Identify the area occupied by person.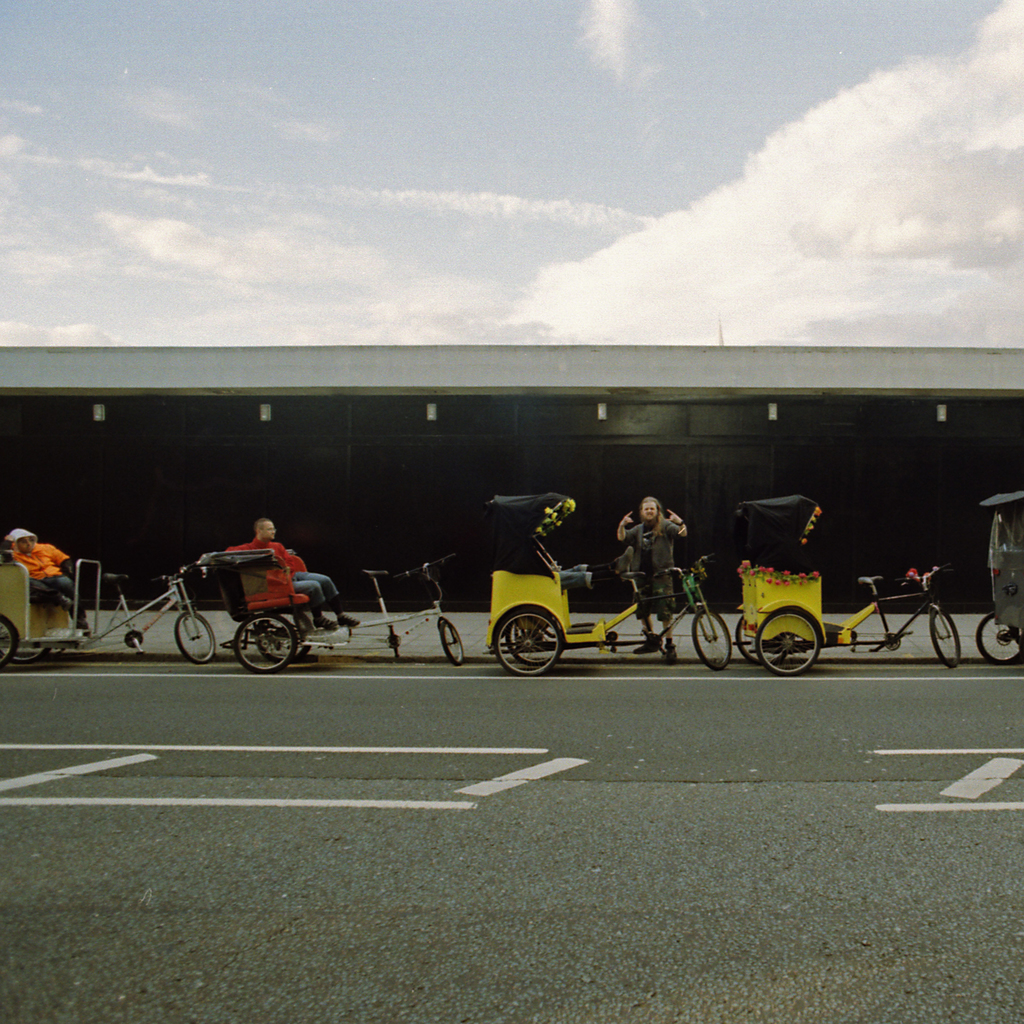
Area: l=2, t=525, r=91, b=635.
